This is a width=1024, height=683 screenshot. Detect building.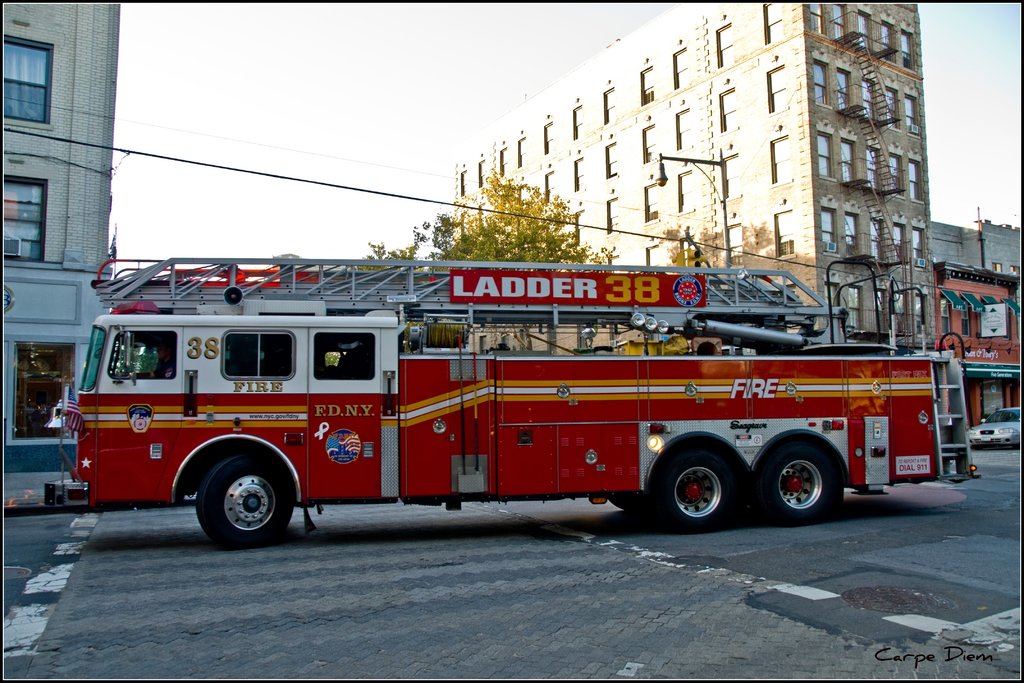
(x1=4, y1=3, x2=119, y2=474).
